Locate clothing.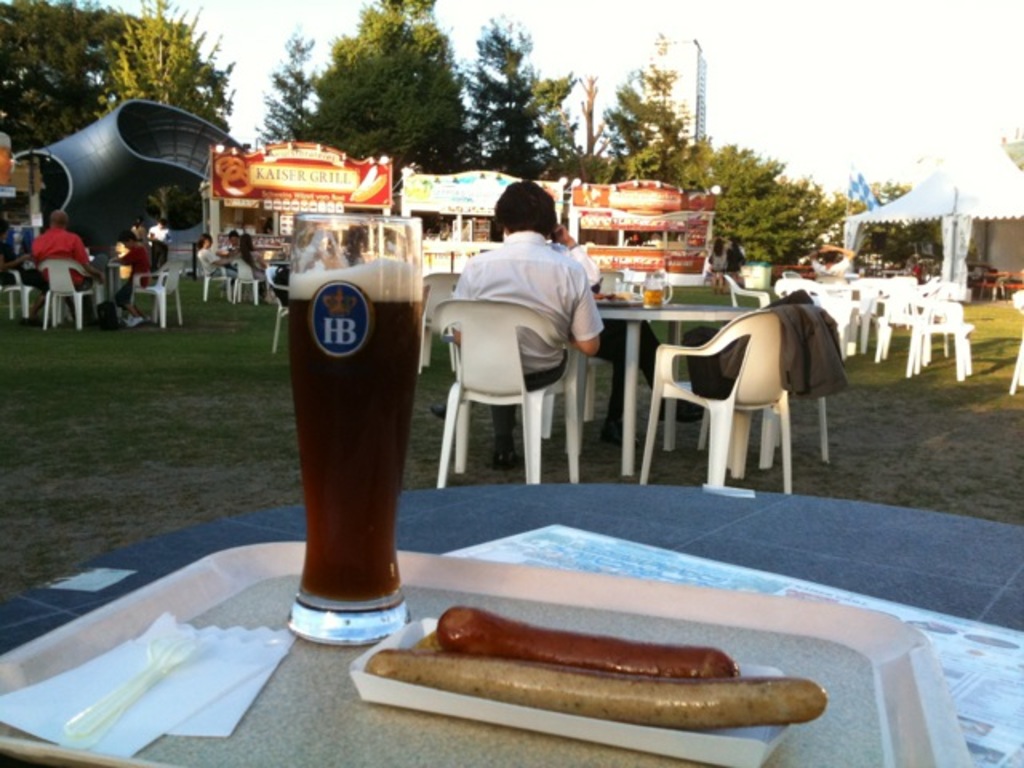
Bounding box: {"left": 35, "top": 227, "right": 104, "bottom": 293}.
